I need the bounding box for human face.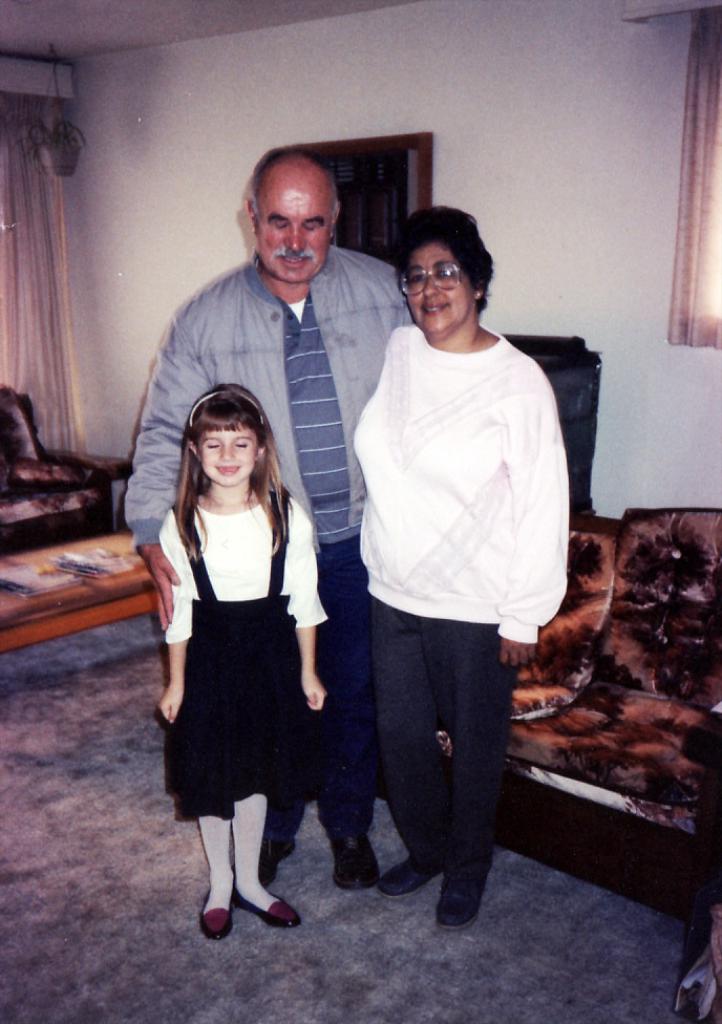
Here it is: x1=256 y1=170 x2=343 y2=282.
